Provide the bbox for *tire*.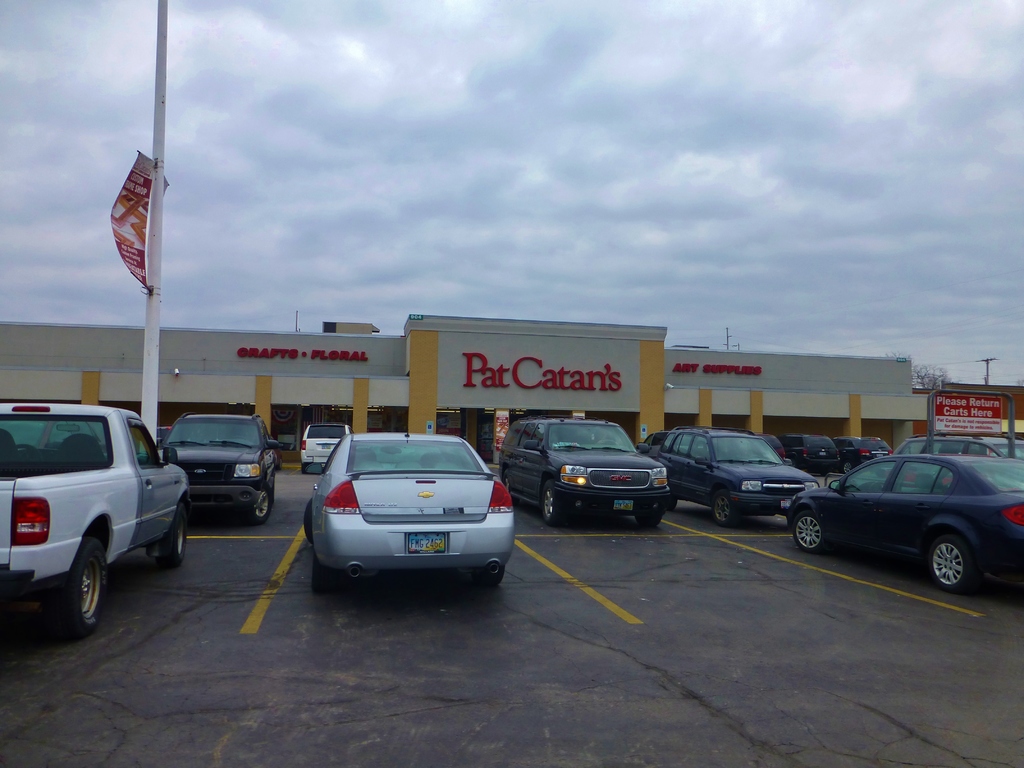
<region>160, 504, 189, 560</region>.
